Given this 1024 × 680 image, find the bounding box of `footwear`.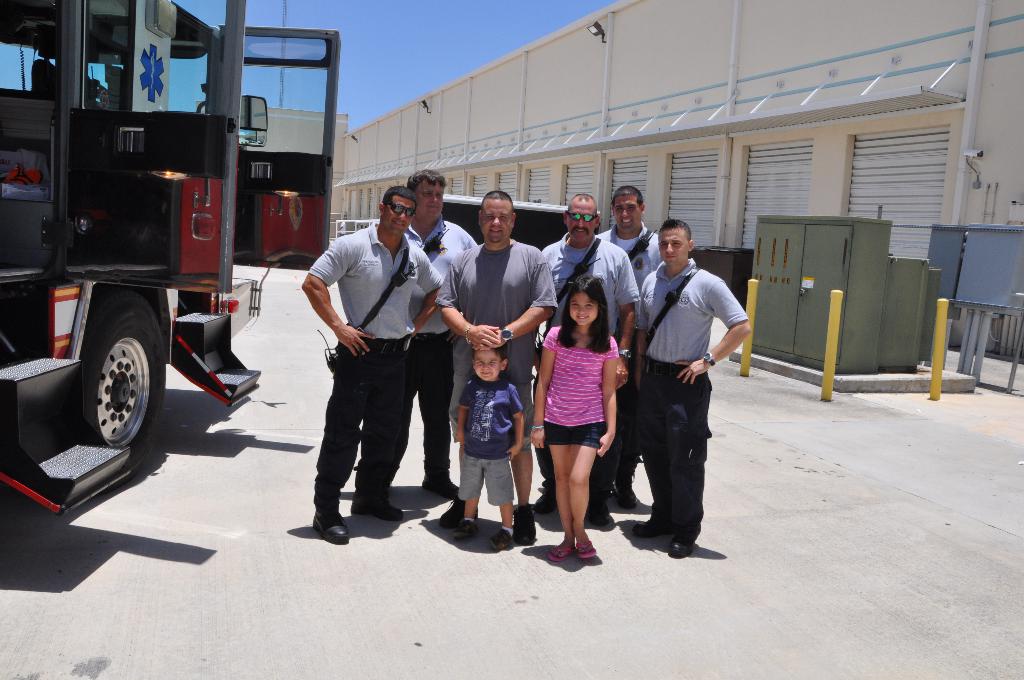
bbox=[532, 482, 557, 519].
